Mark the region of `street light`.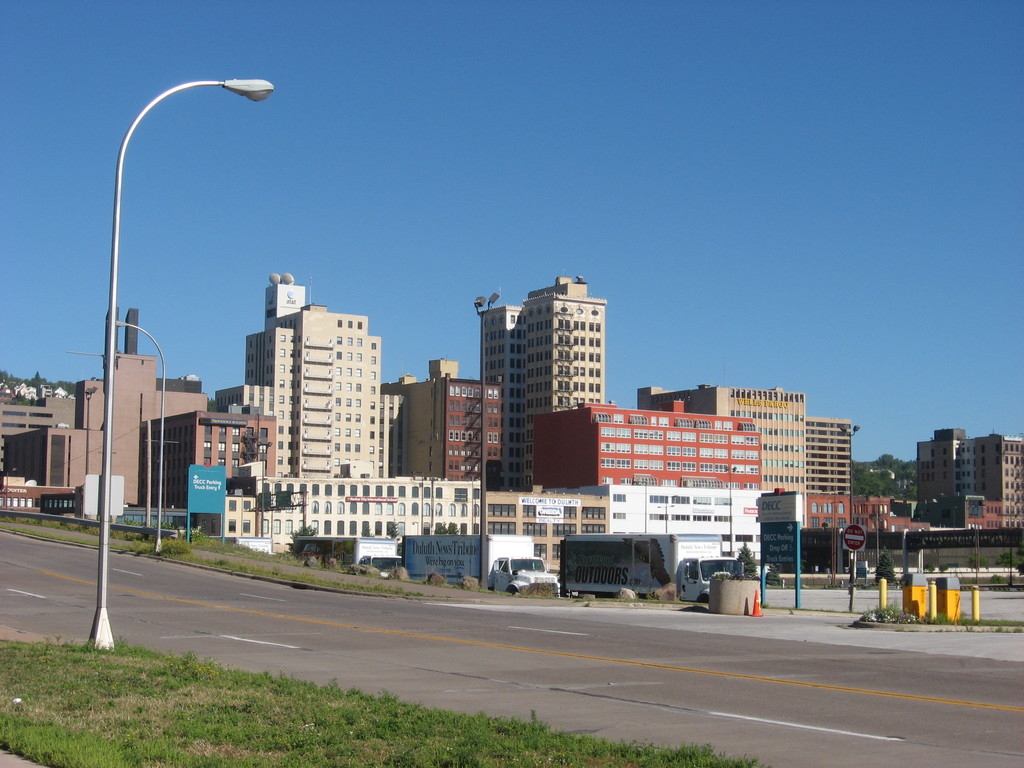
Region: bbox=[104, 319, 163, 559].
